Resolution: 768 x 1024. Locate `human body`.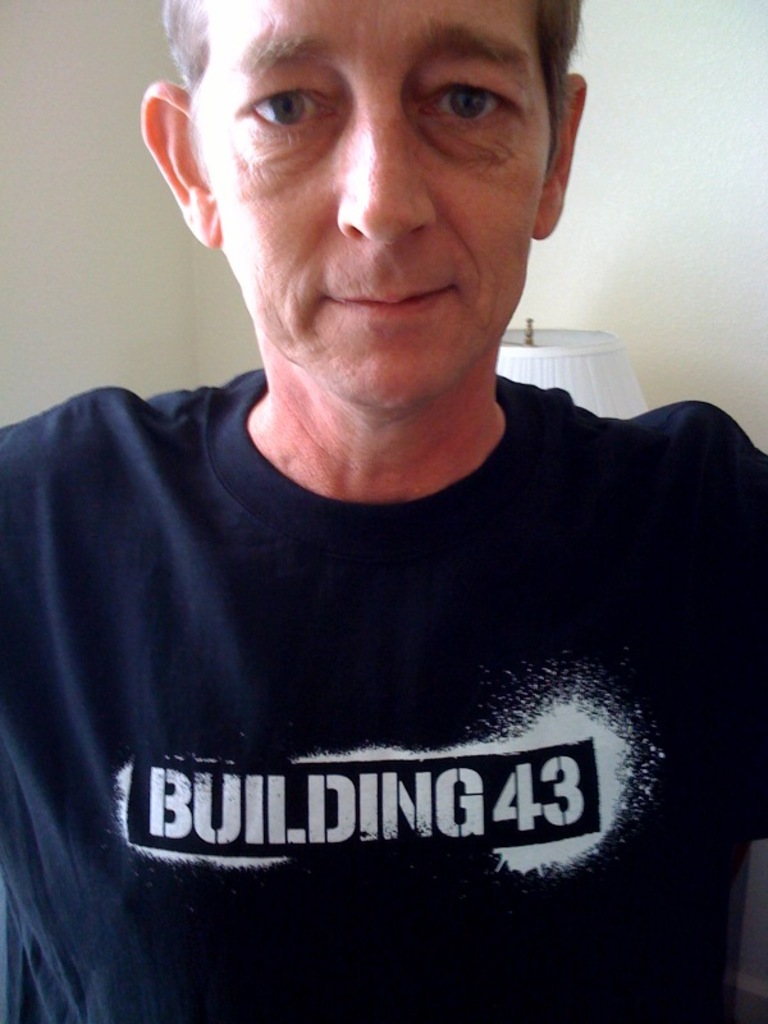
(left=5, top=0, right=765, bottom=950).
